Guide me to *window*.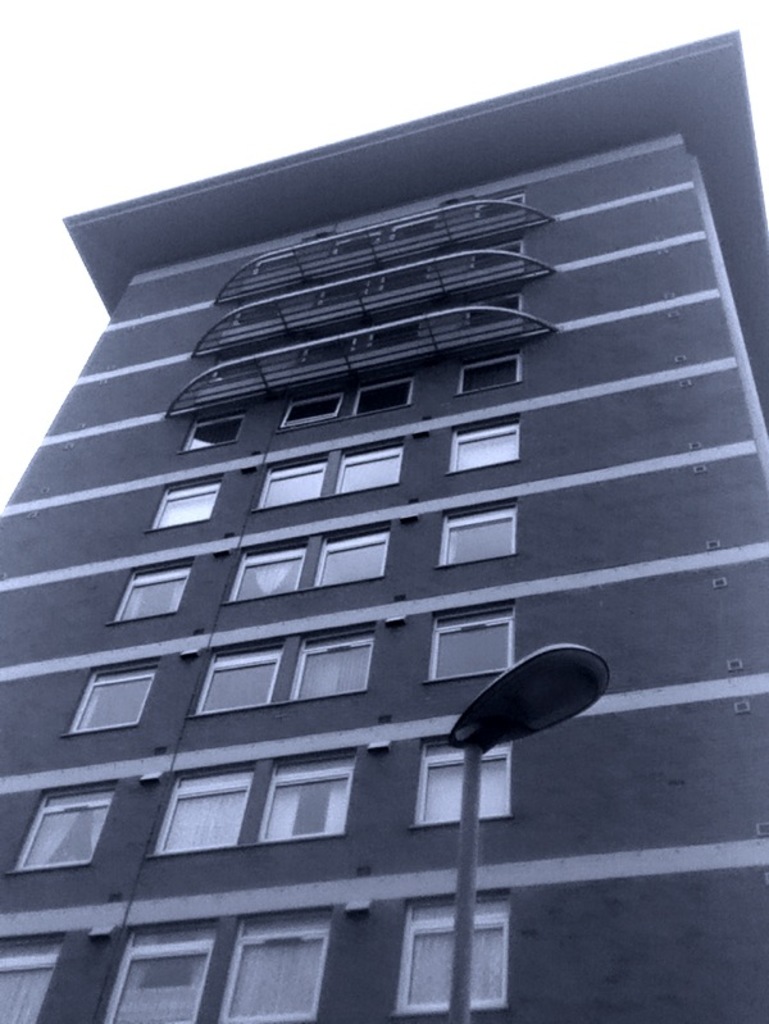
Guidance: select_region(311, 531, 391, 592).
